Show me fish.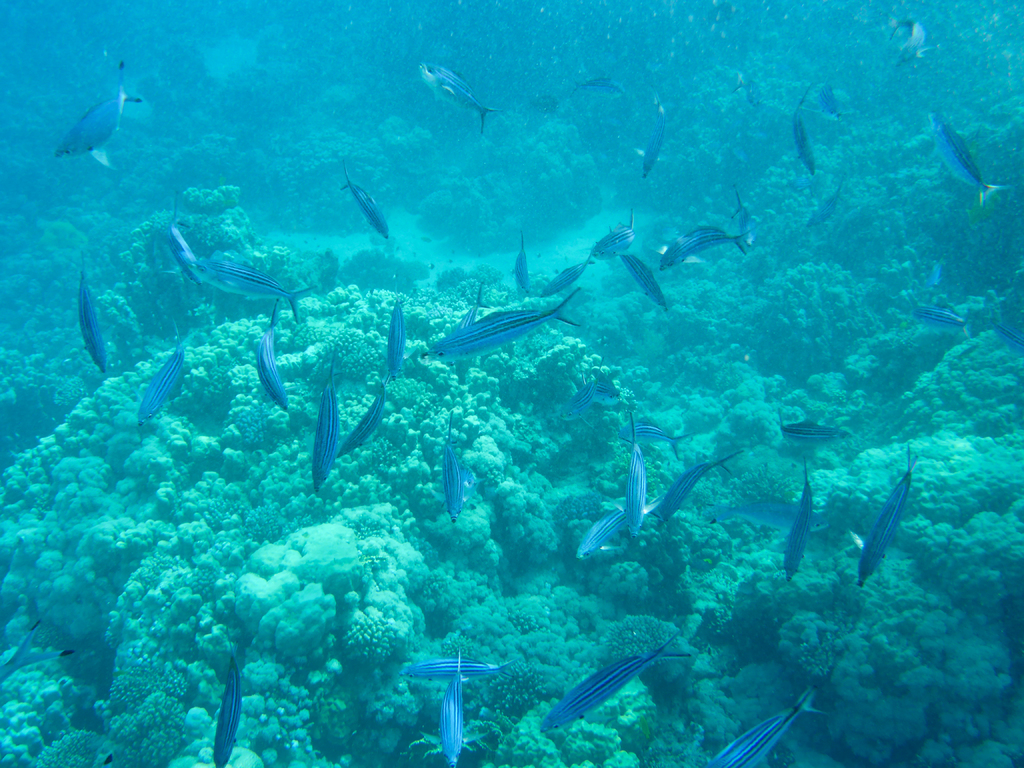
fish is here: (left=924, top=266, right=941, bottom=288).
